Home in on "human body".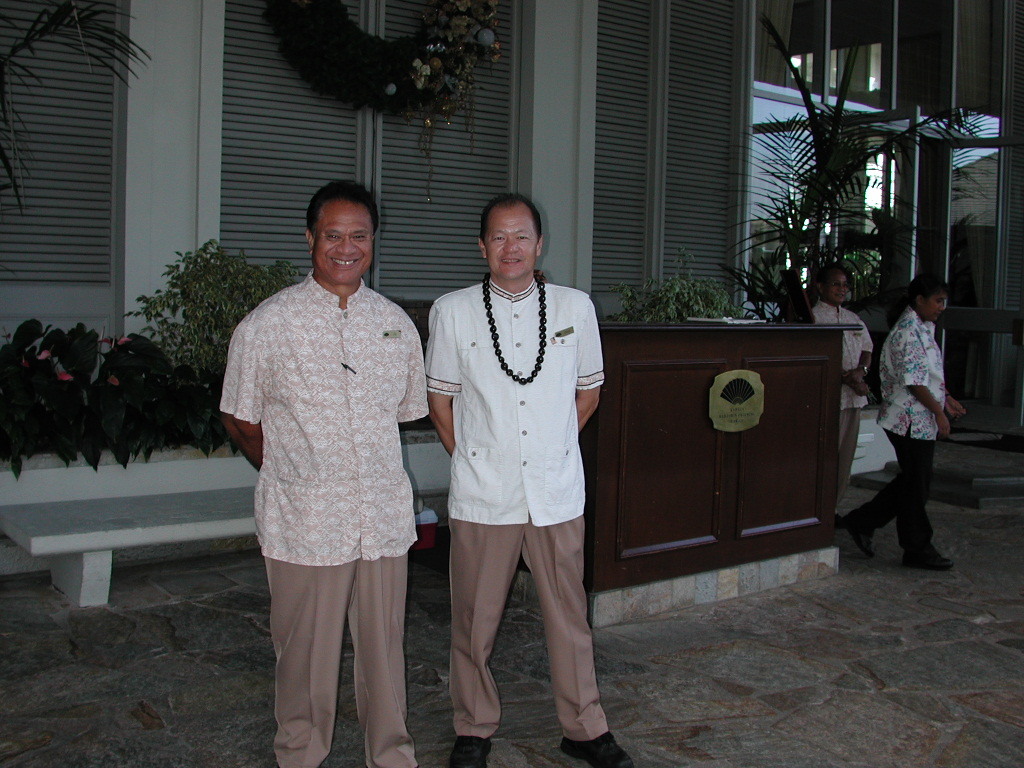
Homed in at bbox(424, 214, 613, 748).
